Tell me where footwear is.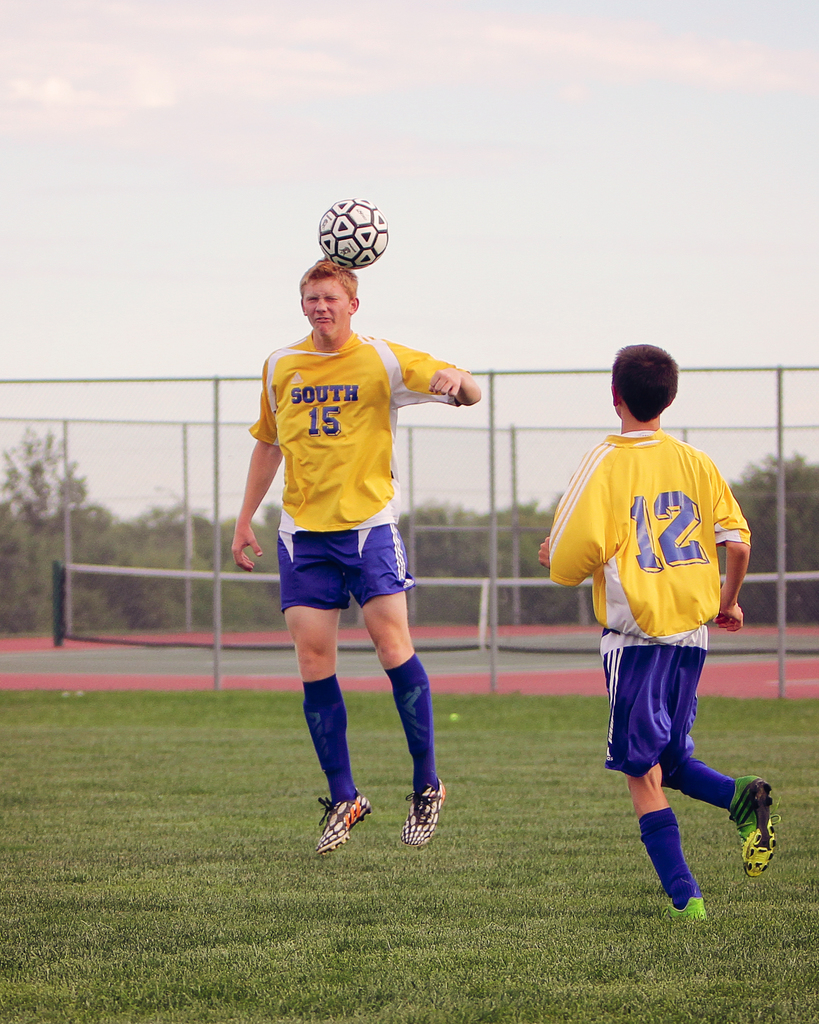
footwear is at <region>719, 771, 784, 881</region>.
